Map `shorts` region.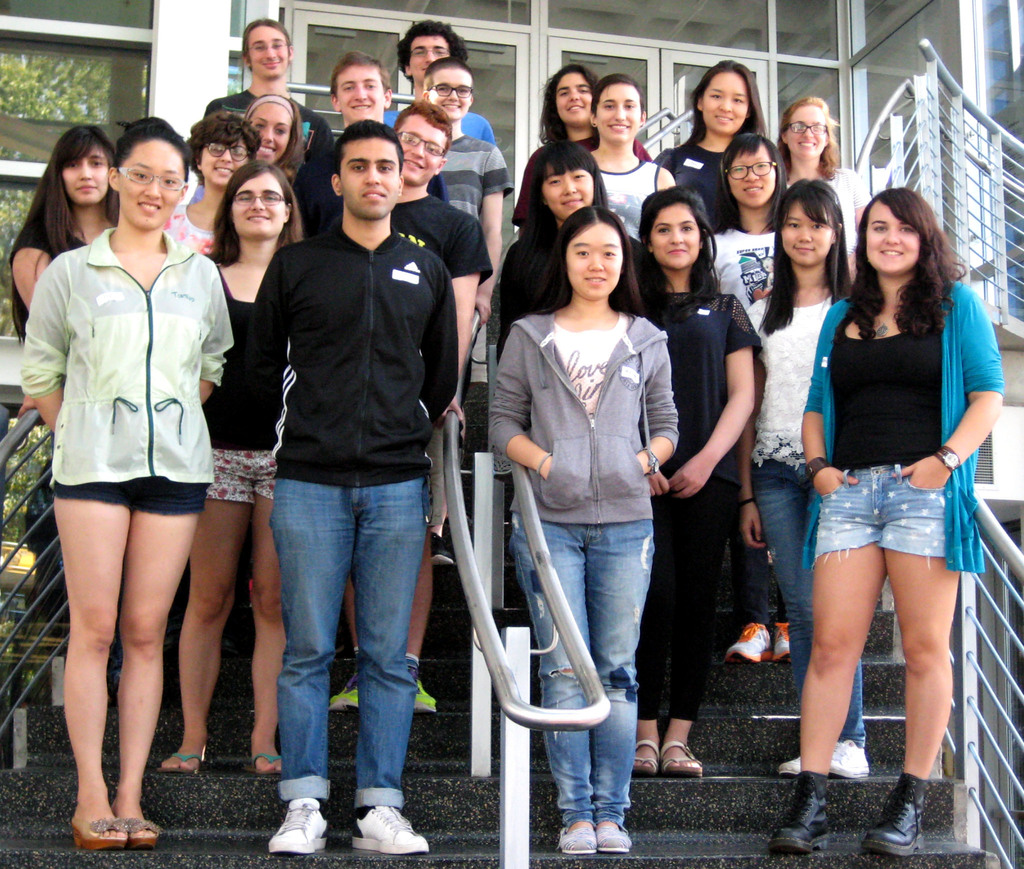
Mapped to 51/474/206/517.
